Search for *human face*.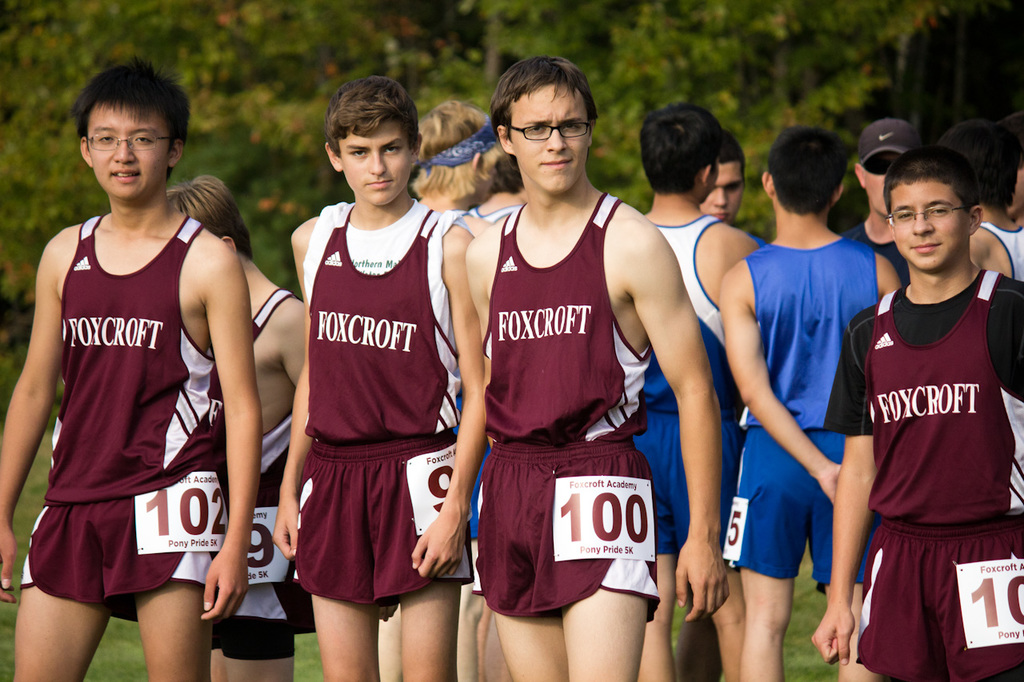
Found at locate(1006, 172, 1023, 220).
